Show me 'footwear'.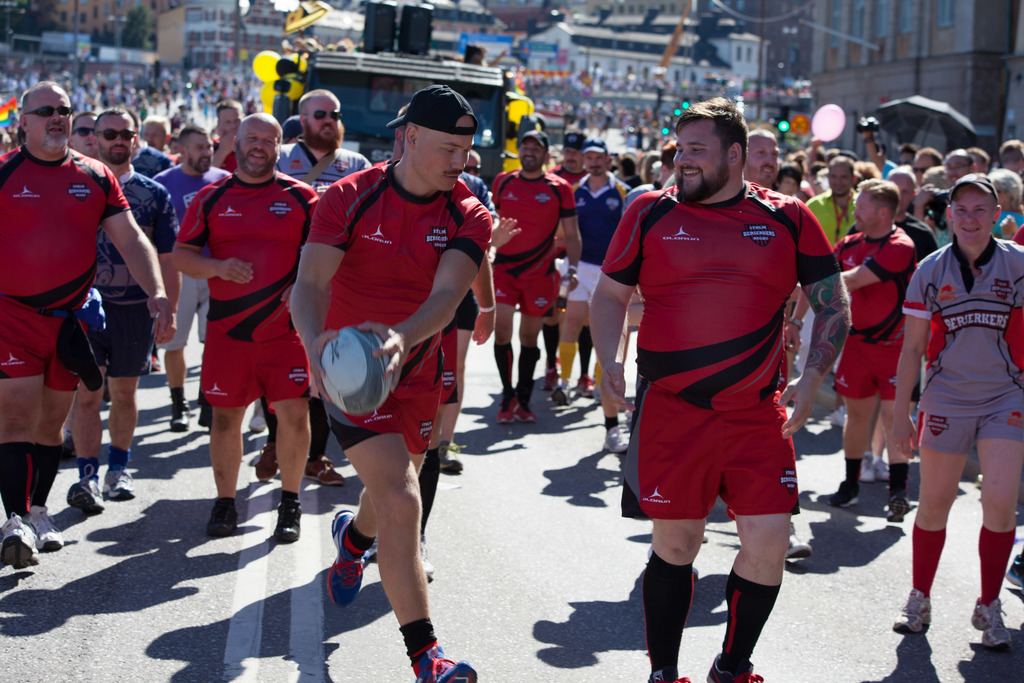
'footwear' is here: left=256, top=443, right=281, bottom=481.
